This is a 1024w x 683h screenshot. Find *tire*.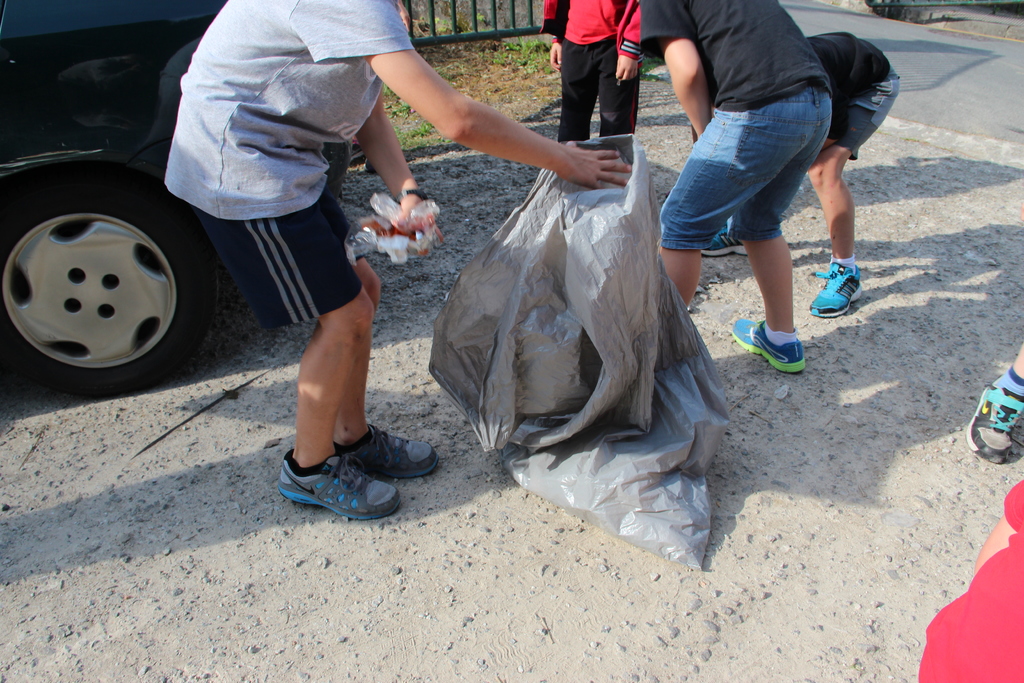
Bounding box: bbox(0, 165, 222, 391).
